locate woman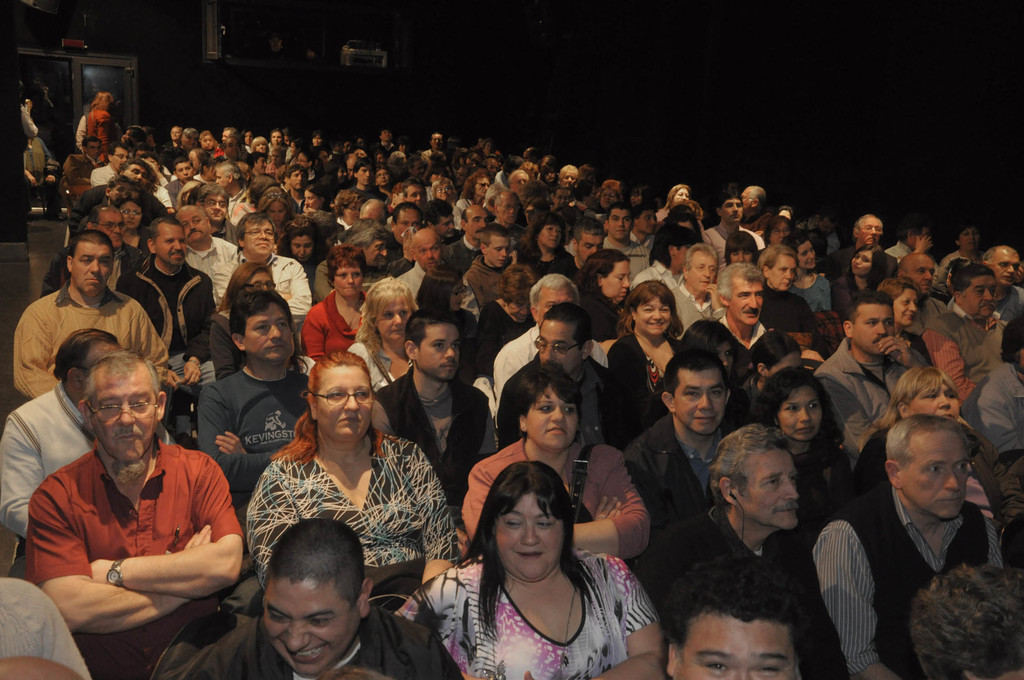
[941,225,989,280]
